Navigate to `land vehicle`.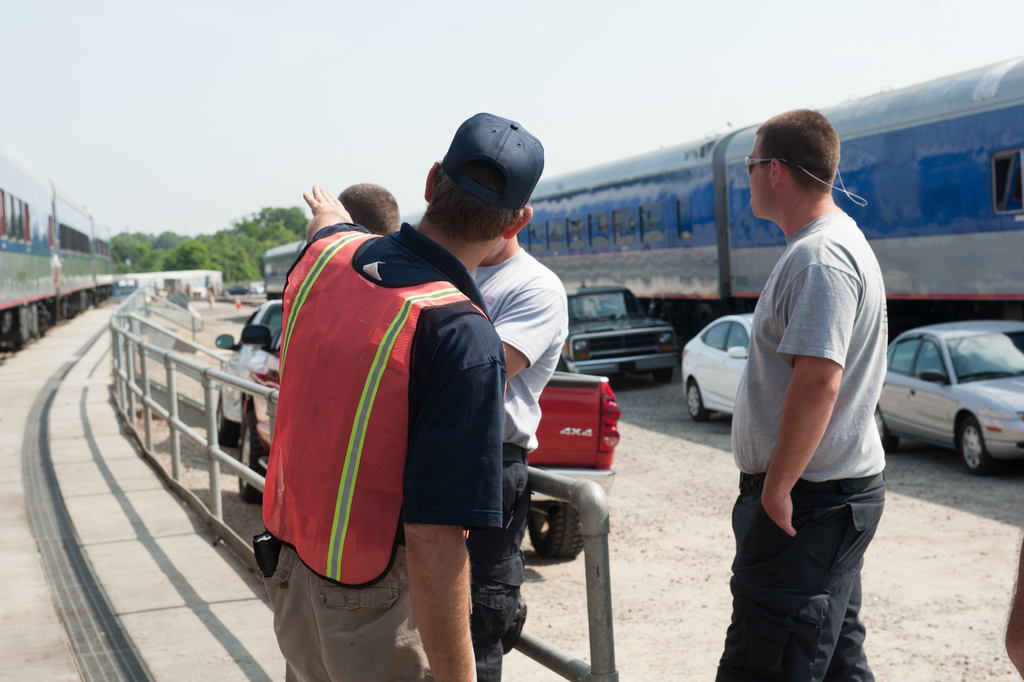
Navigation target: (237, 325, 286, 505).
